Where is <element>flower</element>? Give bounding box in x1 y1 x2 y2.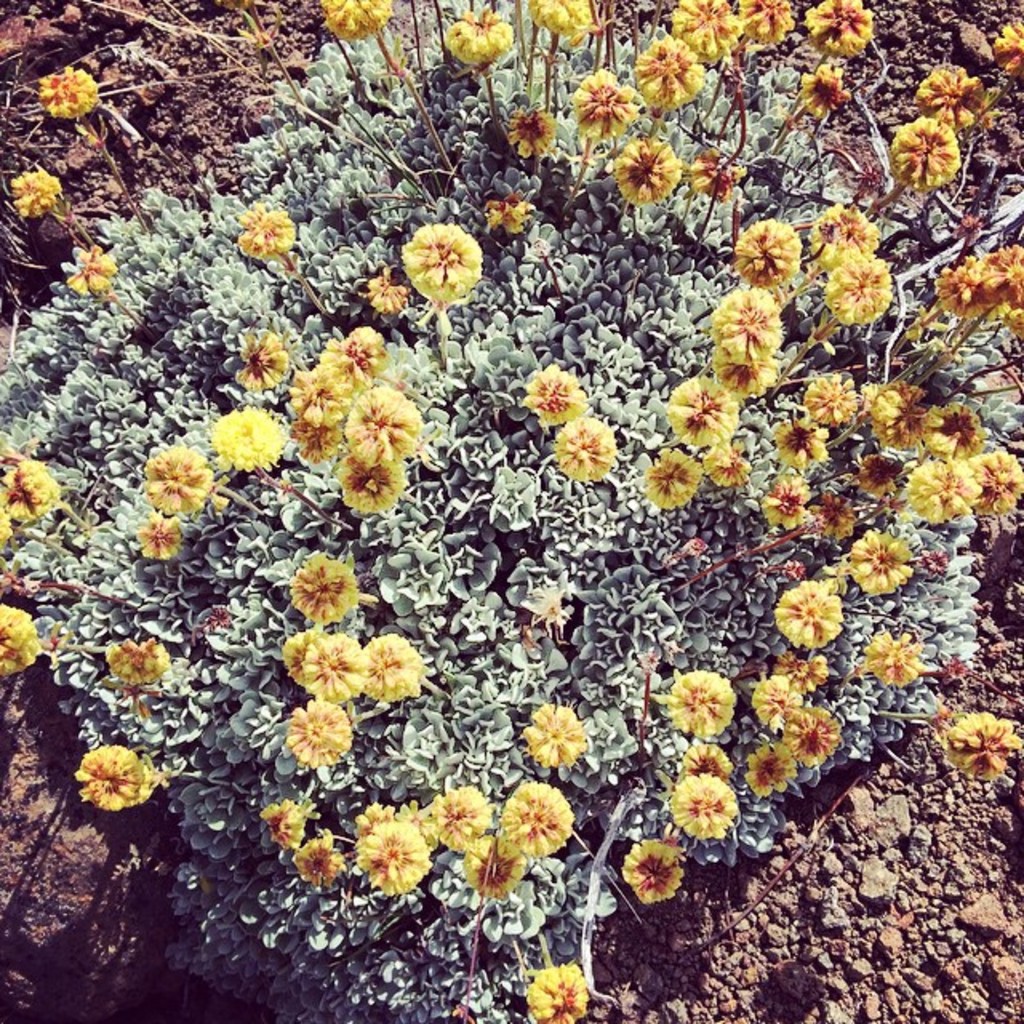
286 626 331 686.
